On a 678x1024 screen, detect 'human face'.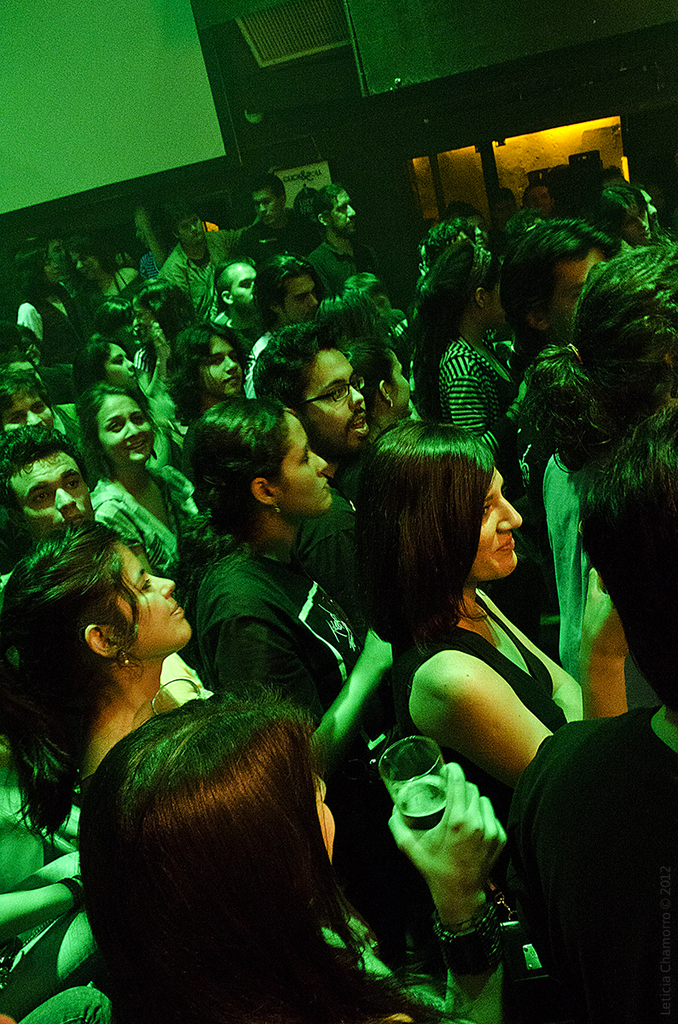
BBox(236, 266, 264, 314).
